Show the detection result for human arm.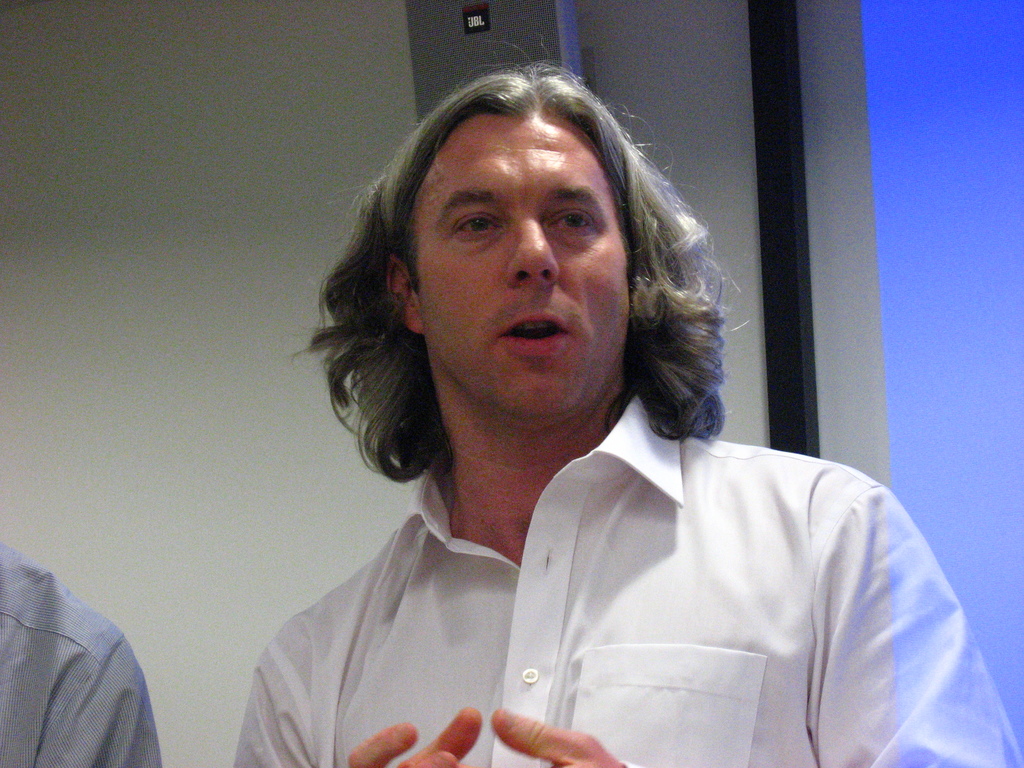
locate(492, 462, 1023, 767).
